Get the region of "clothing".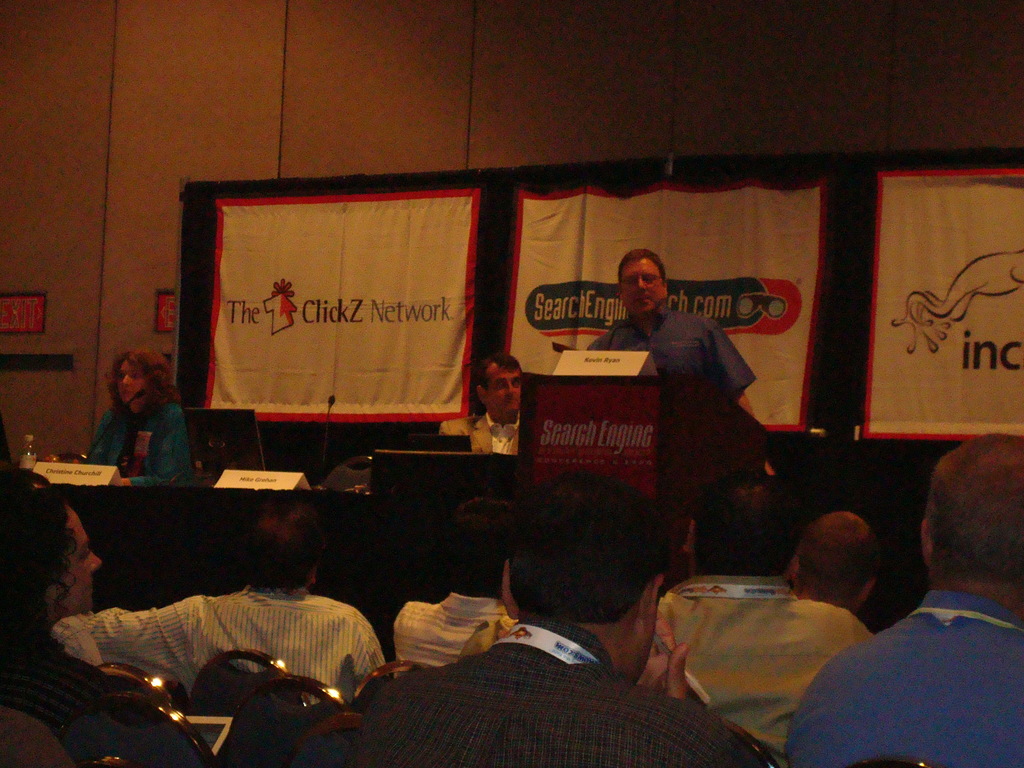
(0, 634, 232, 767).
